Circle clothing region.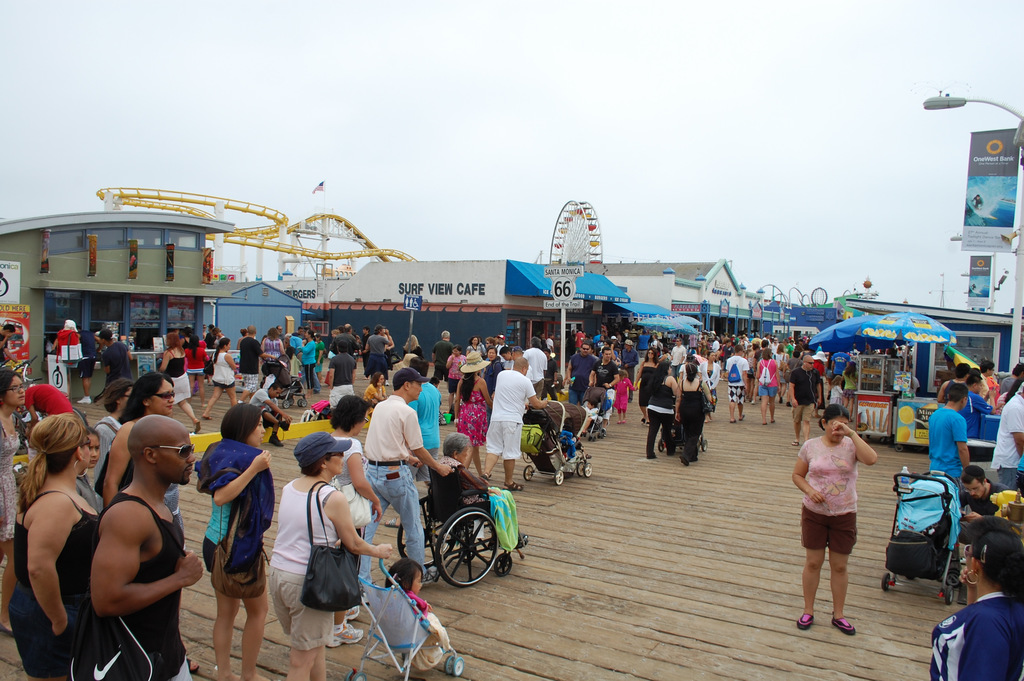
Region: left=984, top=395, right=1023, bottom=495.
